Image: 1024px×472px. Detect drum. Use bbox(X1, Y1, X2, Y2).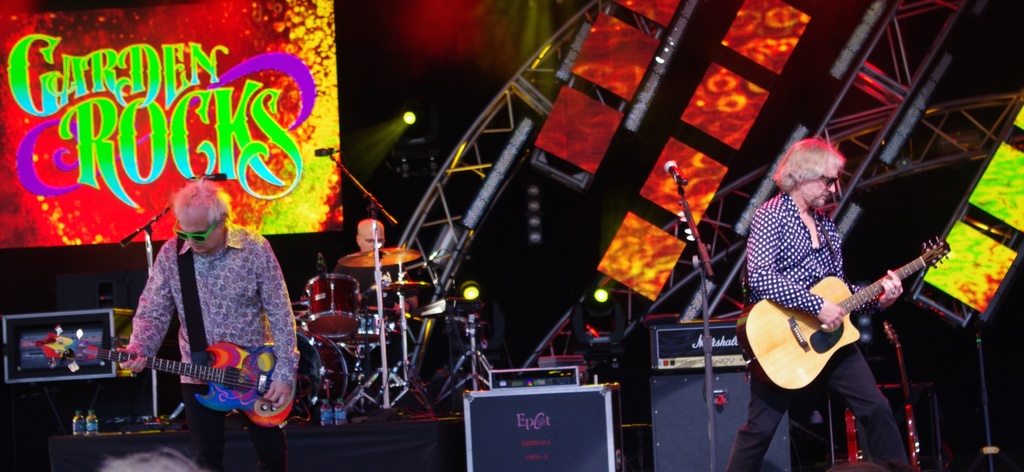
bbox(332, 312, 390, 349).
